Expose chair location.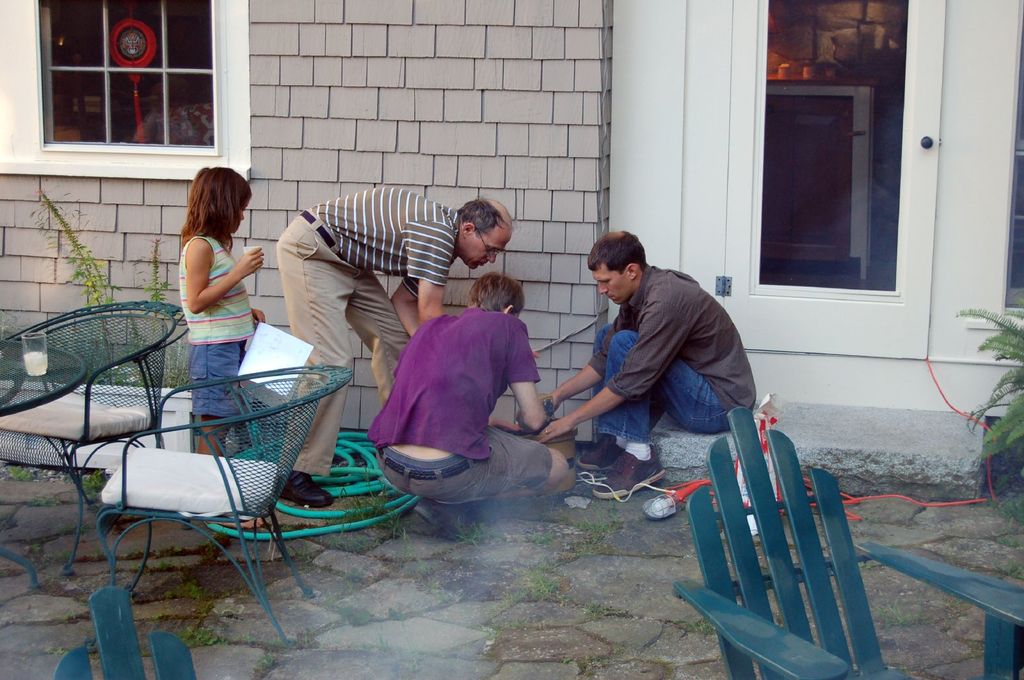
Exposed at pyautogui.locateOnScreen(83, 365, 350, 647).
